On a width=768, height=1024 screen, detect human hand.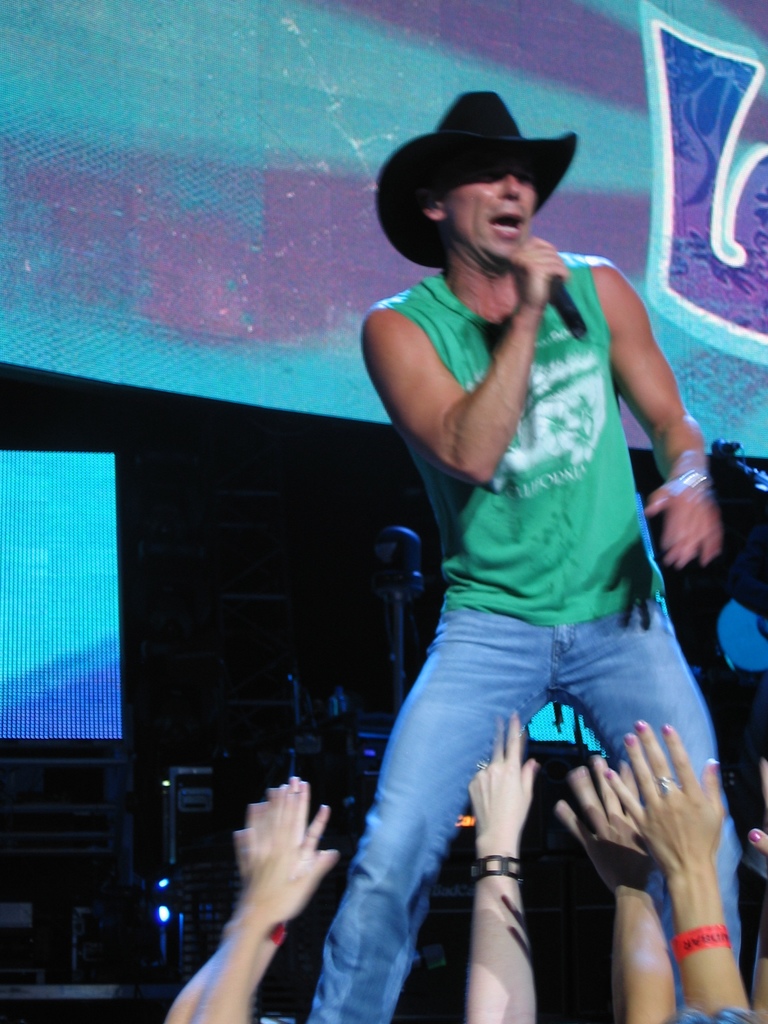
{"left": 468, "top": 712, "right": 538, "bottom": 832}.
